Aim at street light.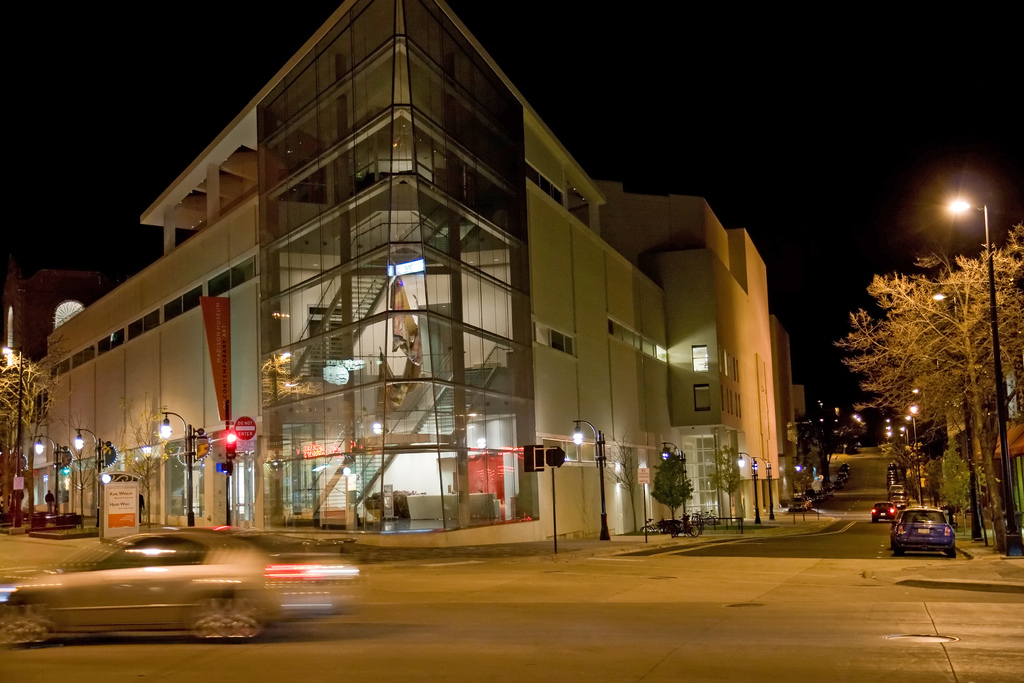
Aimed at crop(70, 428, 111, 528).
